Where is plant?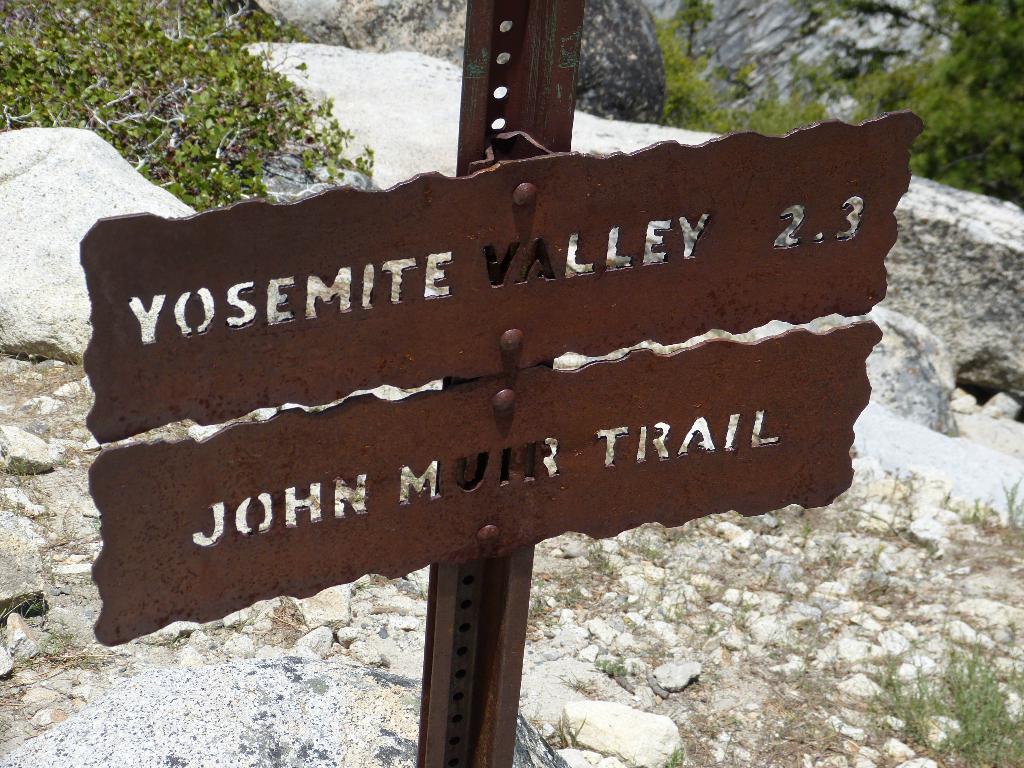
bbox(524, 589, 545, 621).
